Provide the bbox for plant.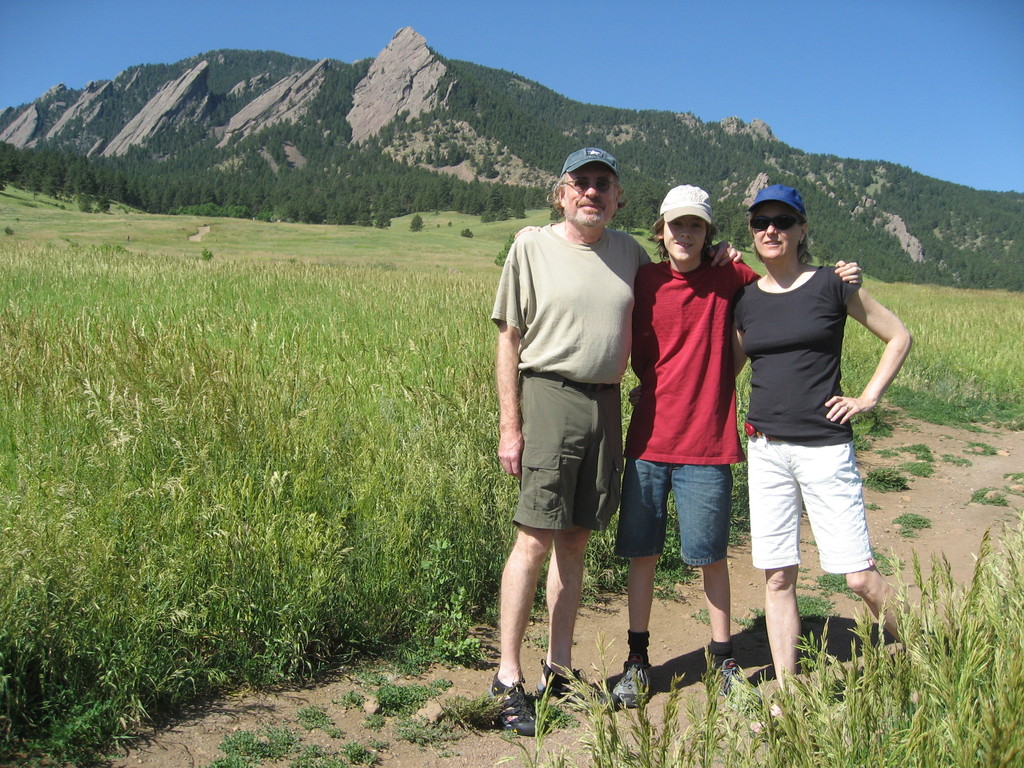
bbox=(938, 452, 973, 470).
